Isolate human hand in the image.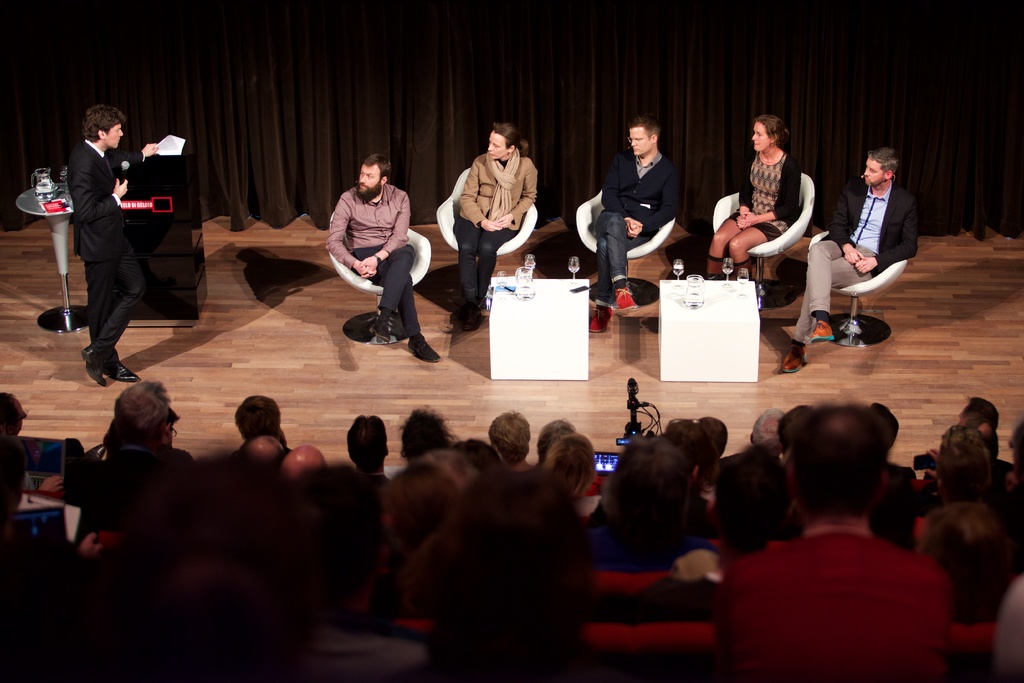
Isolated region: bbox(480, 218, 501, 231).
